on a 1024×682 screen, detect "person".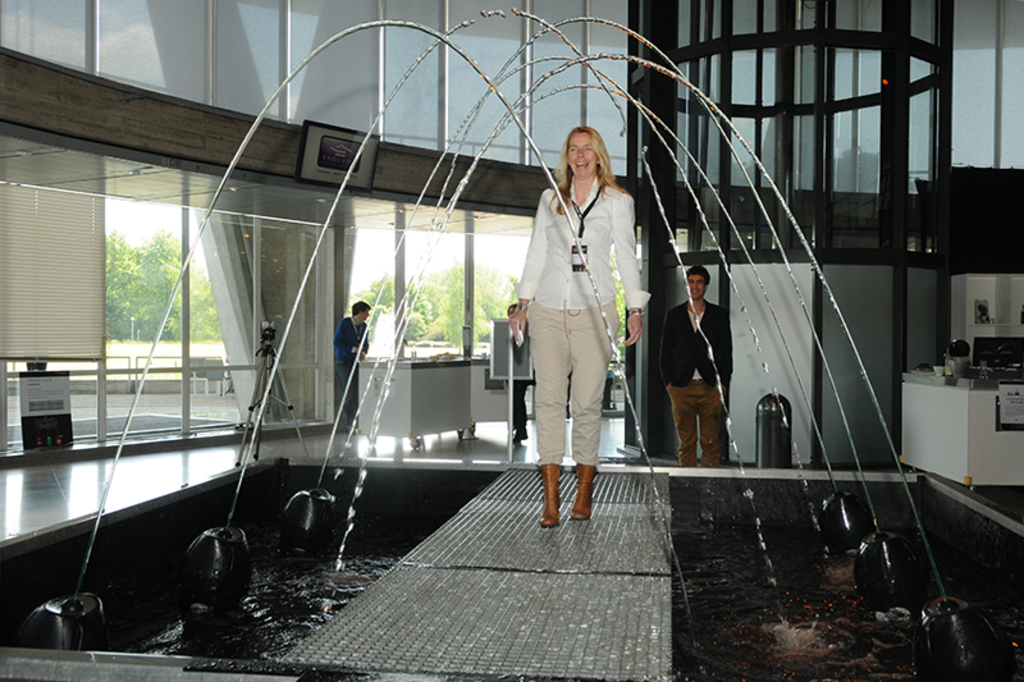
left=338, top=292, right=367, bottom=436.
